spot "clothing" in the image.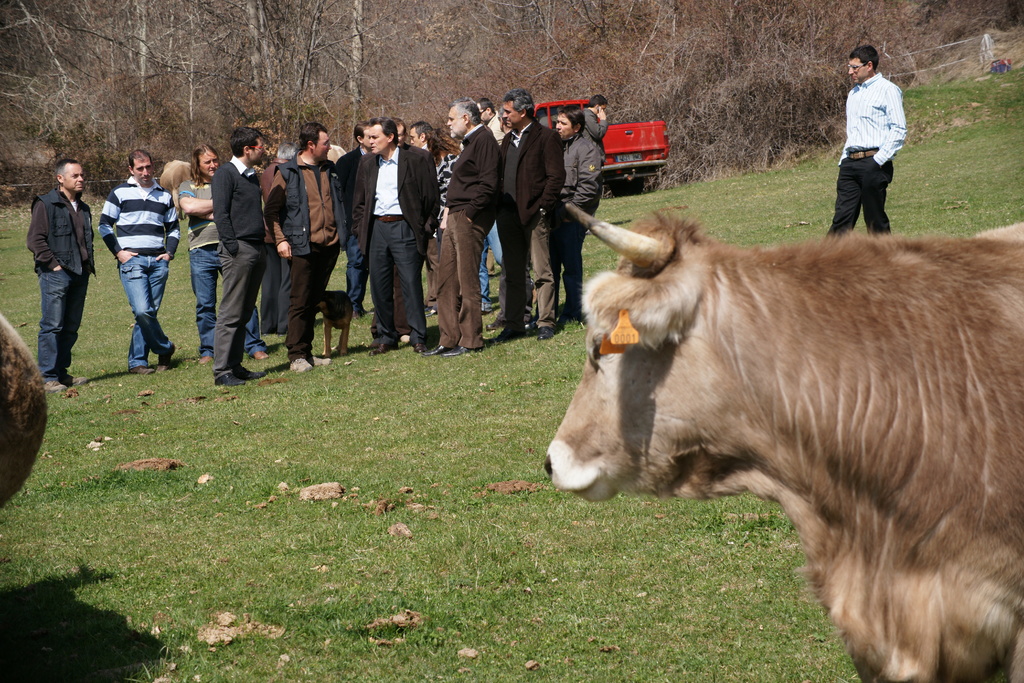
"clothing" found at rect(267, 155, 339, 360).
